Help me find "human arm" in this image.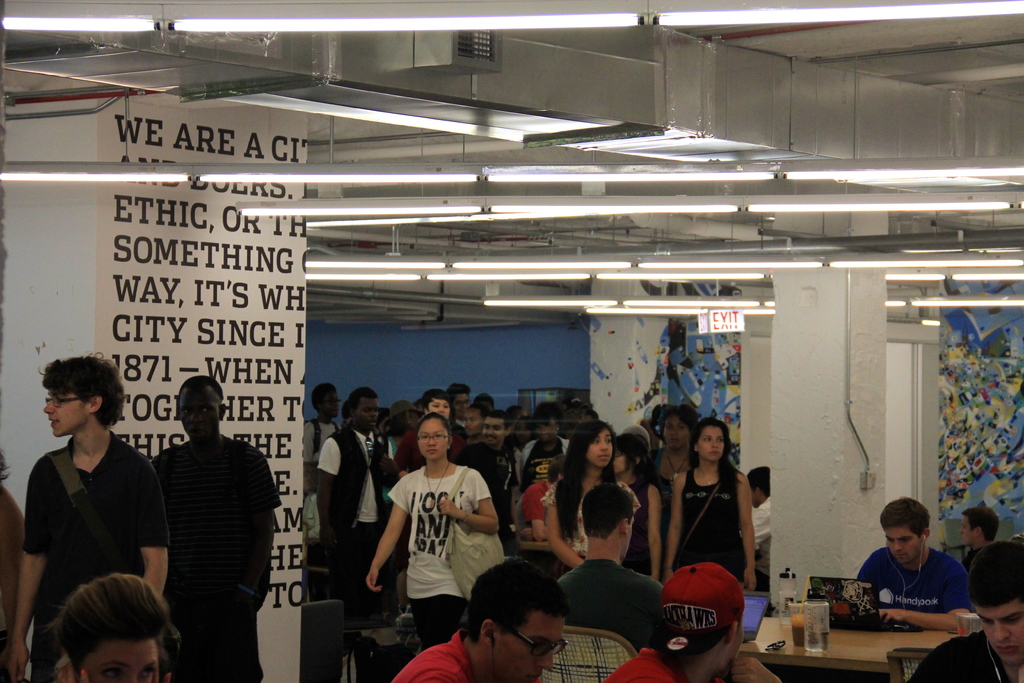
Found it: (750,504,772,541).
